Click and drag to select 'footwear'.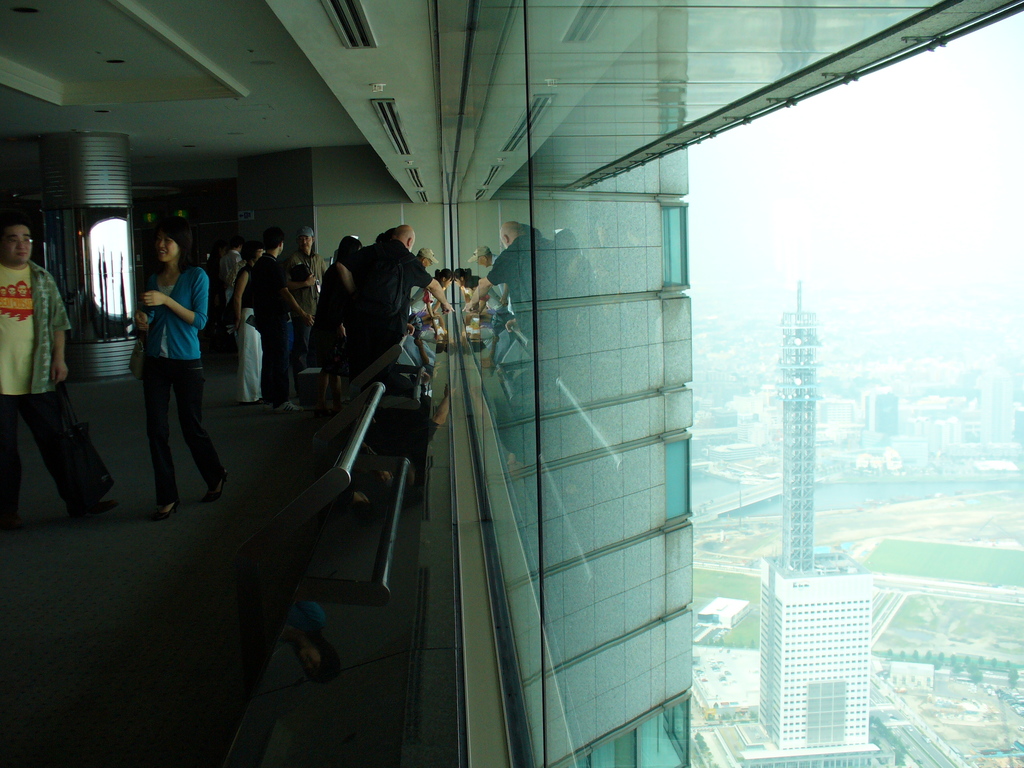
Selection: [68, 495, 118, 517].
